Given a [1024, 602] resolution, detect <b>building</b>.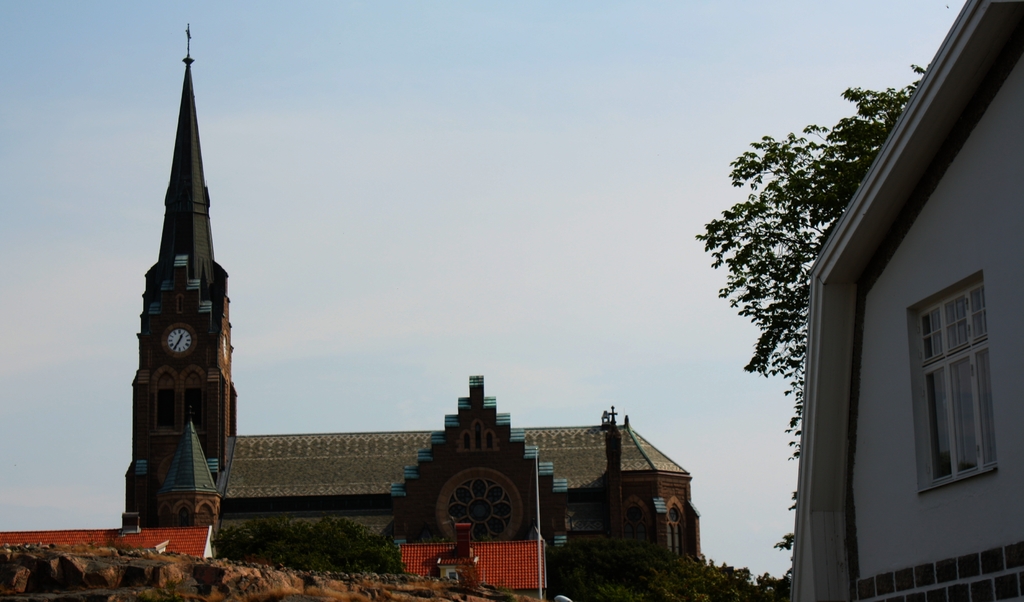
box(3, 511, 217, 558).
